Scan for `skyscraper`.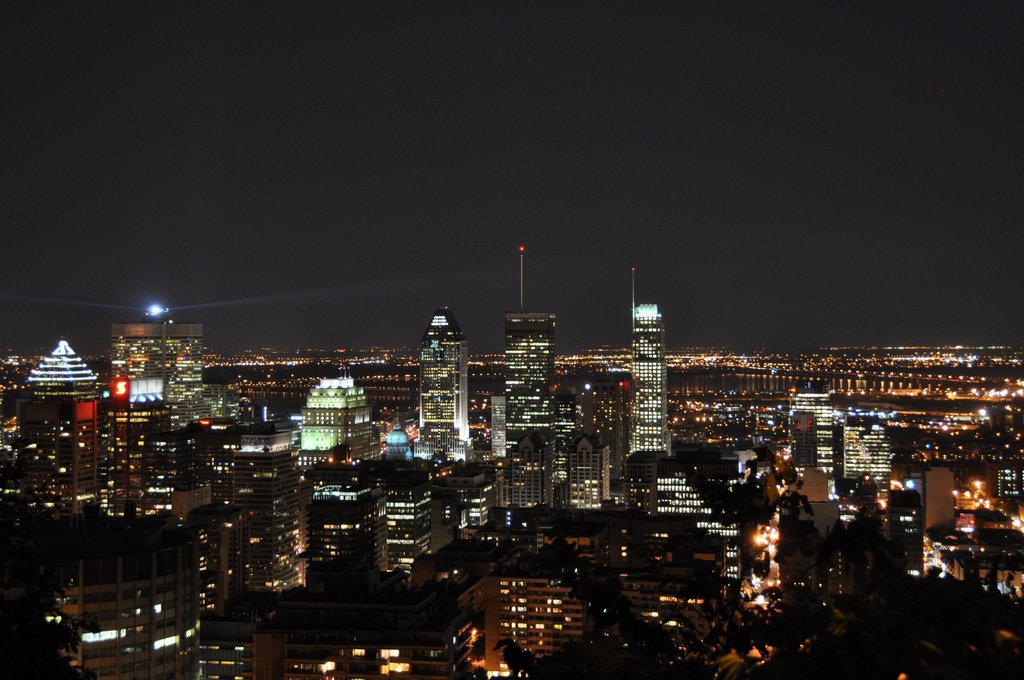
Scan result: BBox(787, 382, 834, 476).
